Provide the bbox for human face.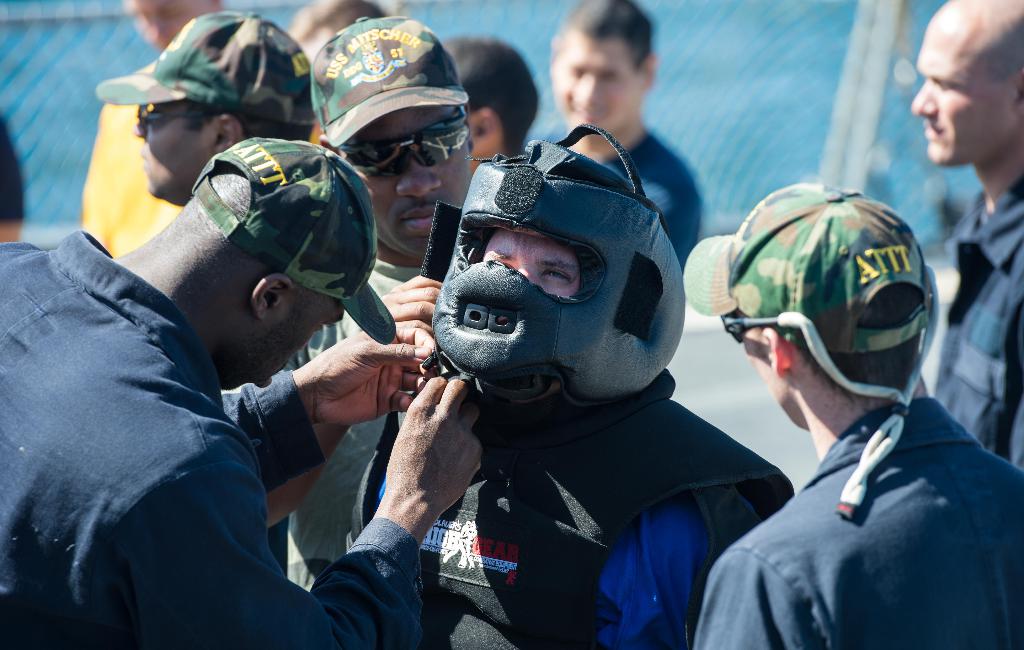
475:228:581:398.
